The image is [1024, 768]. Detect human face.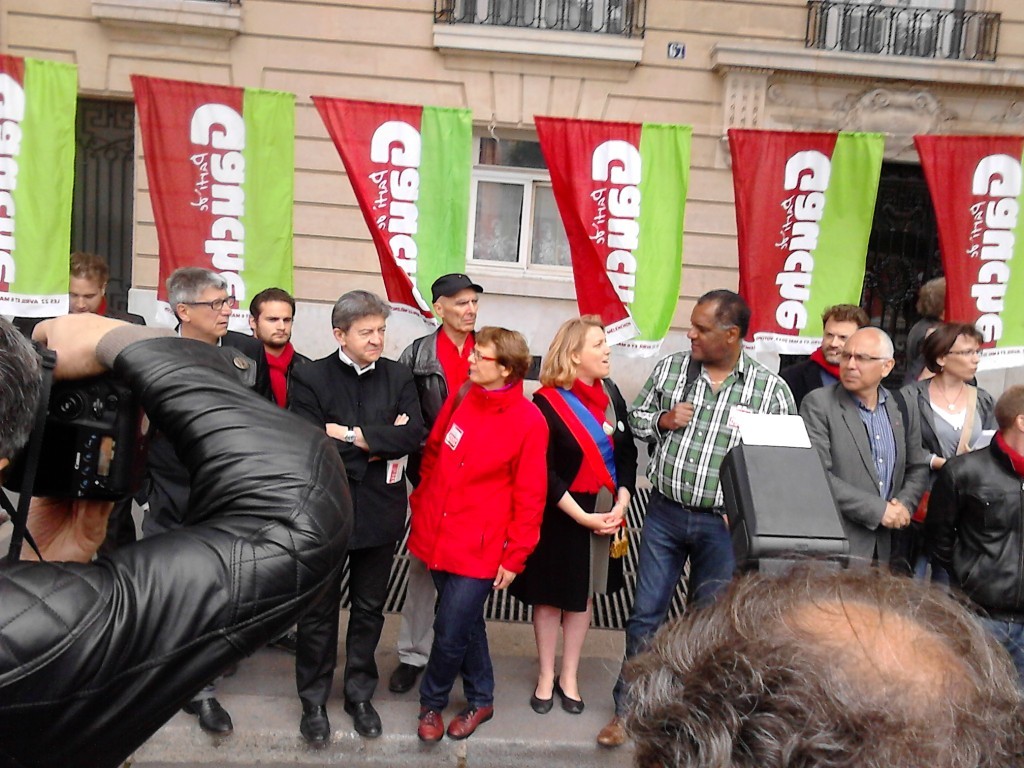
Detection: (left=949, top=330, right=985, bottom=380).
